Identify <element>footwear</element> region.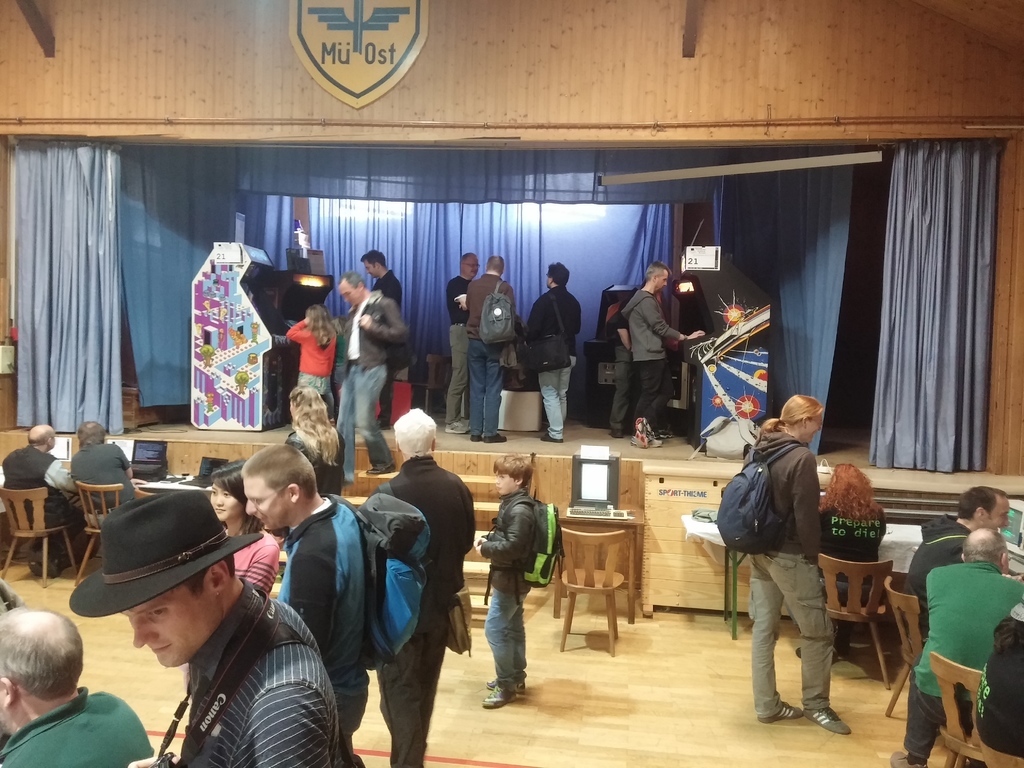
Region: <bbox>893, 748, 931, 767</bbox>.
